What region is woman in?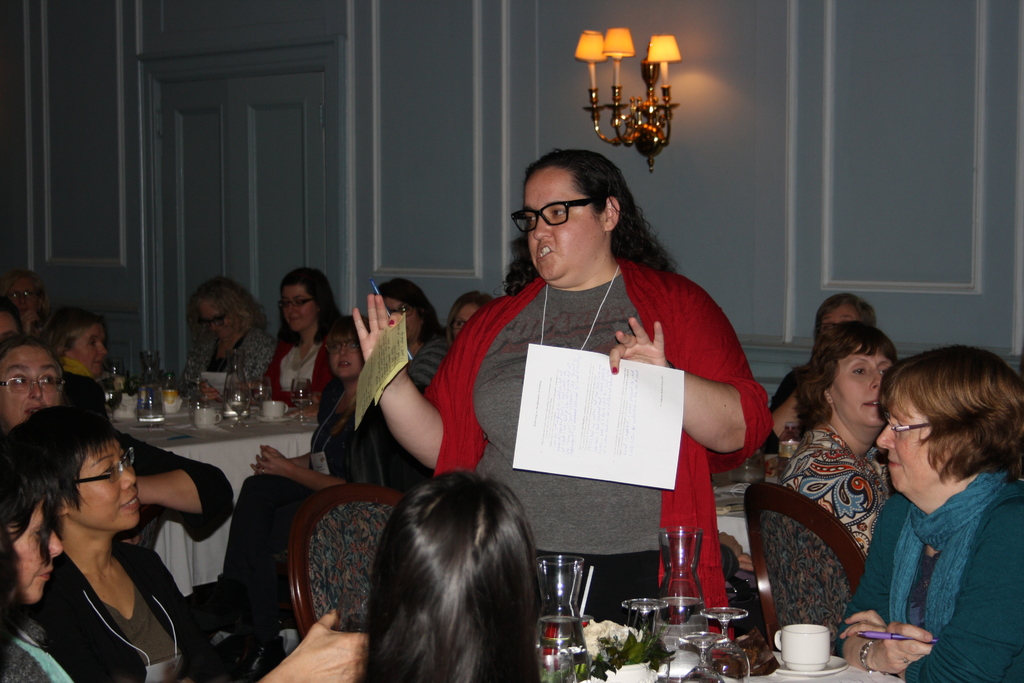
box=[438, 279, 502, 342].
